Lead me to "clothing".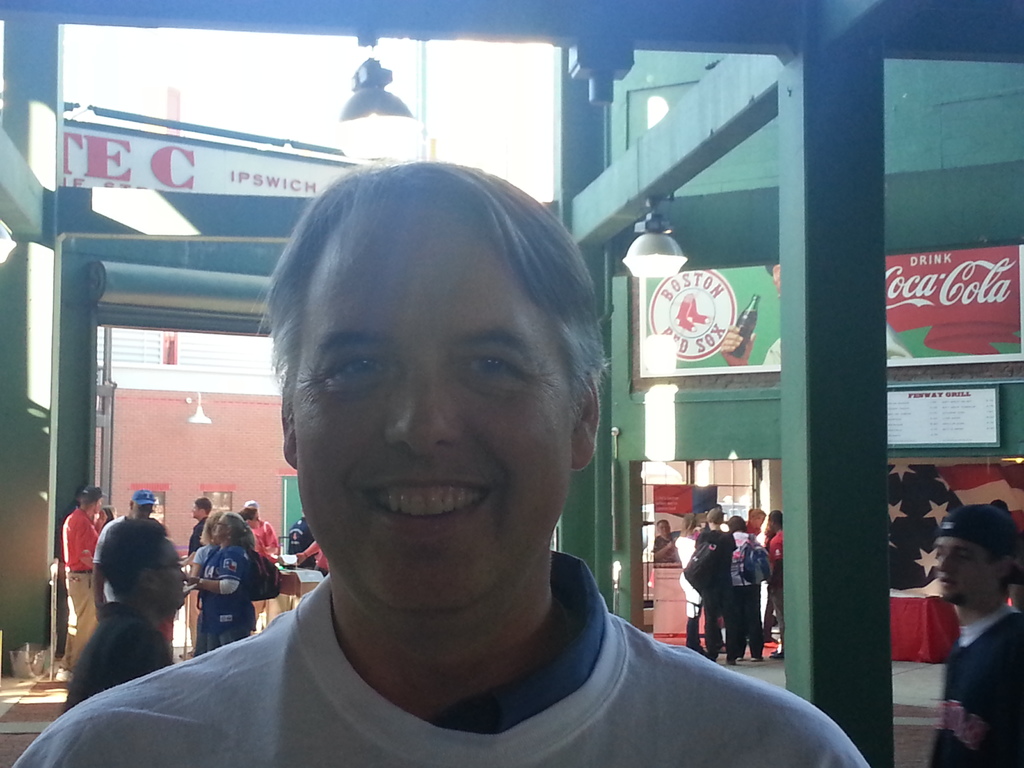
Lead to 197:545:257:657.
